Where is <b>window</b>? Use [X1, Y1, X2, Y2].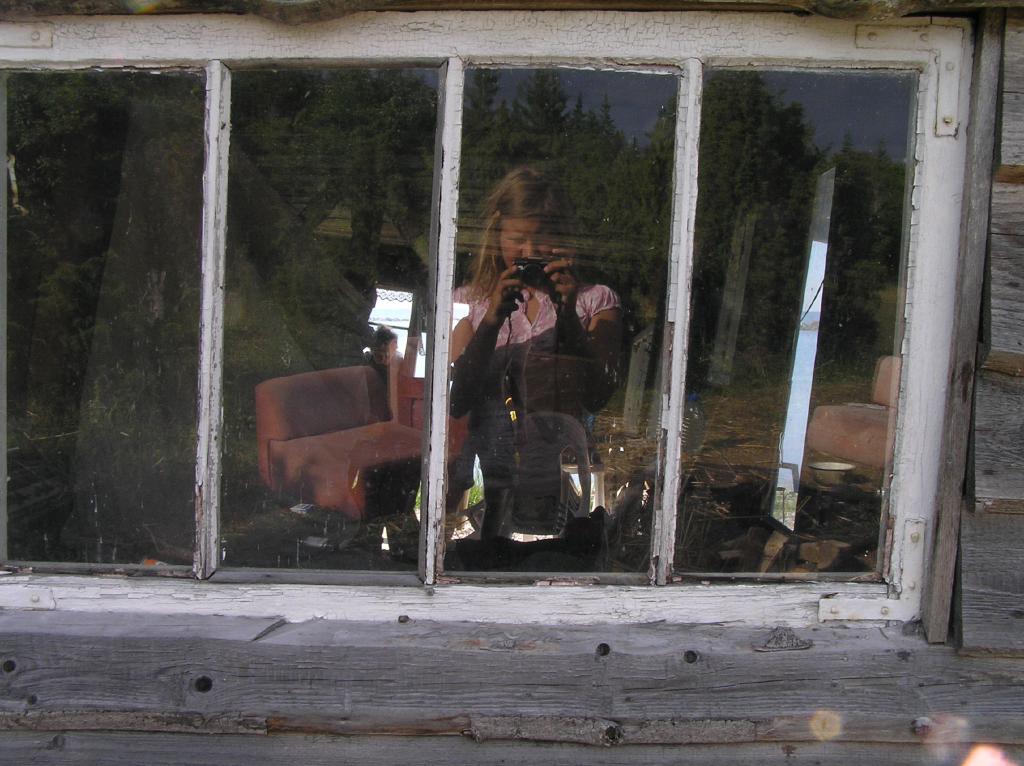
[0, 61, 204, 576].
